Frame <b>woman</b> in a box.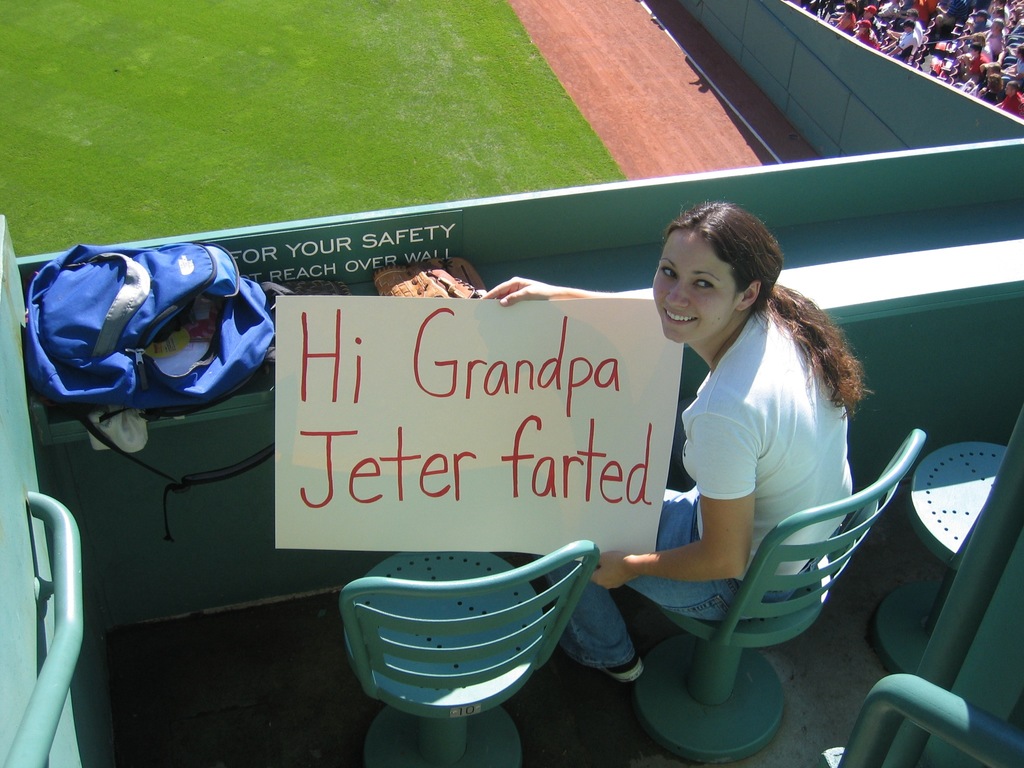
478/200/860/675.
